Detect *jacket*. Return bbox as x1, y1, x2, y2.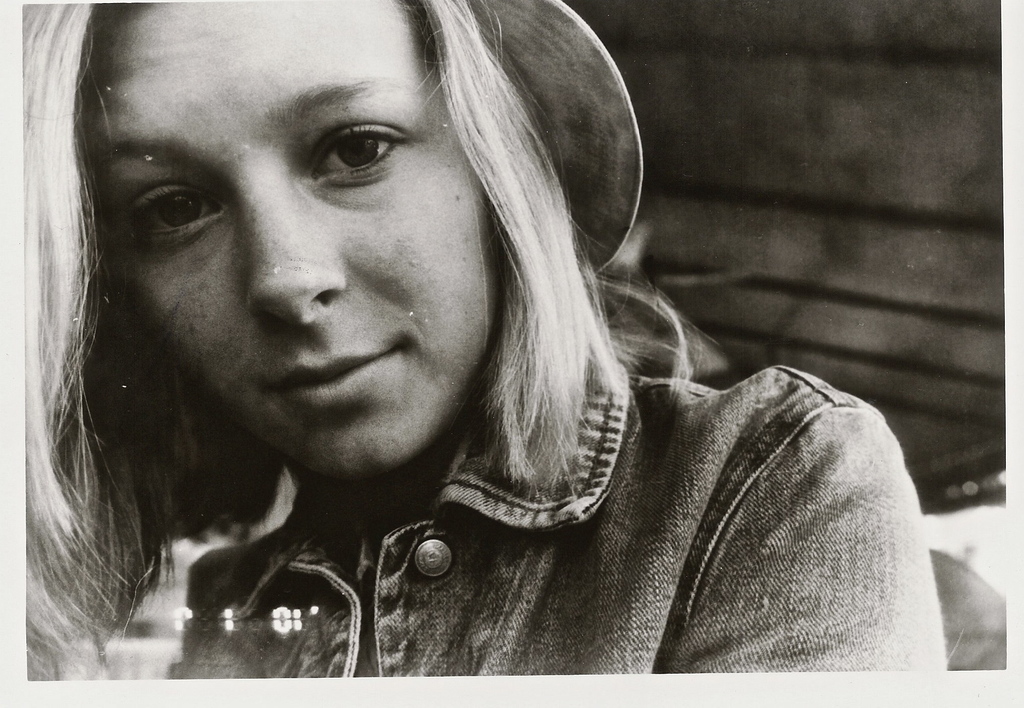
185, 325, 945, 678.
